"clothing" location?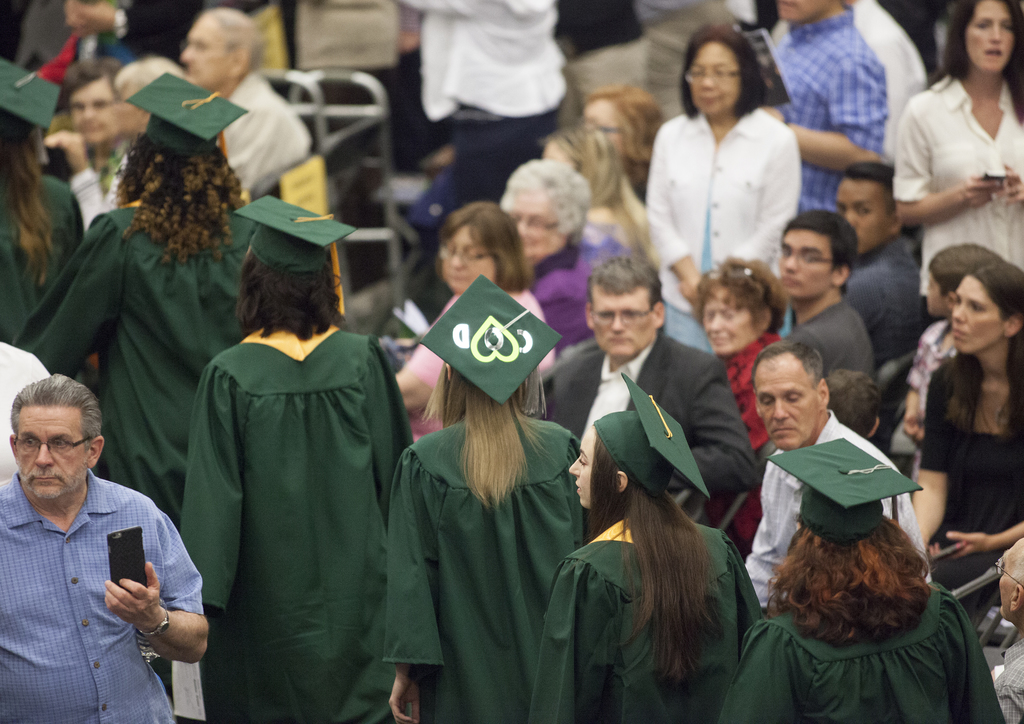
pyautogui.locateOnScreen(0, 173, 83, 337)
